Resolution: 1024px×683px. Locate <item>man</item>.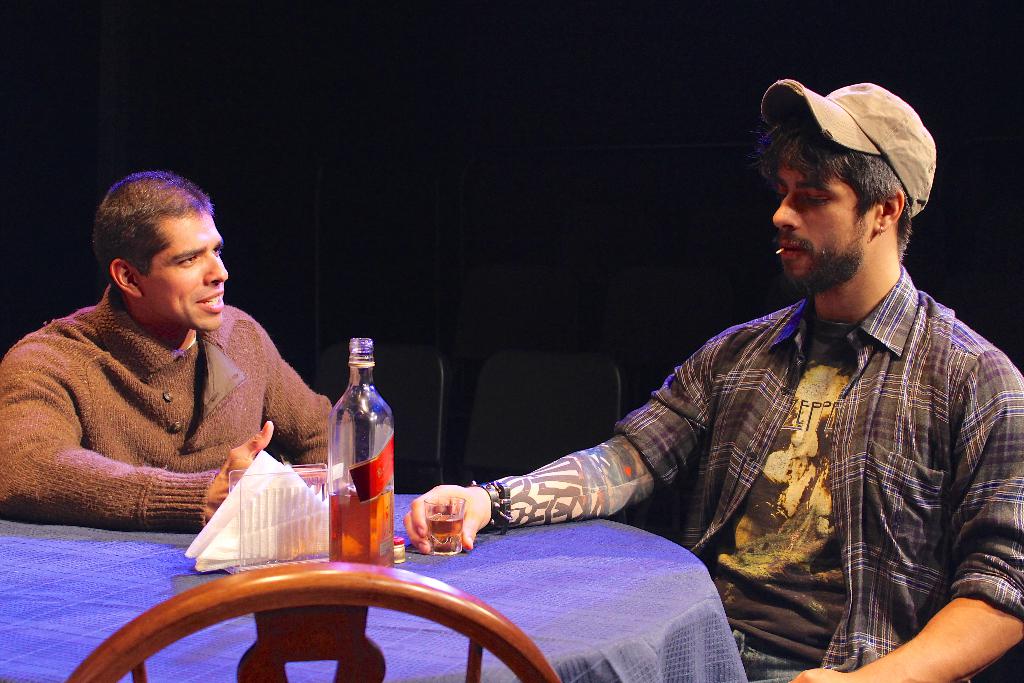
bbox=(403, 75, 1023, 682).
